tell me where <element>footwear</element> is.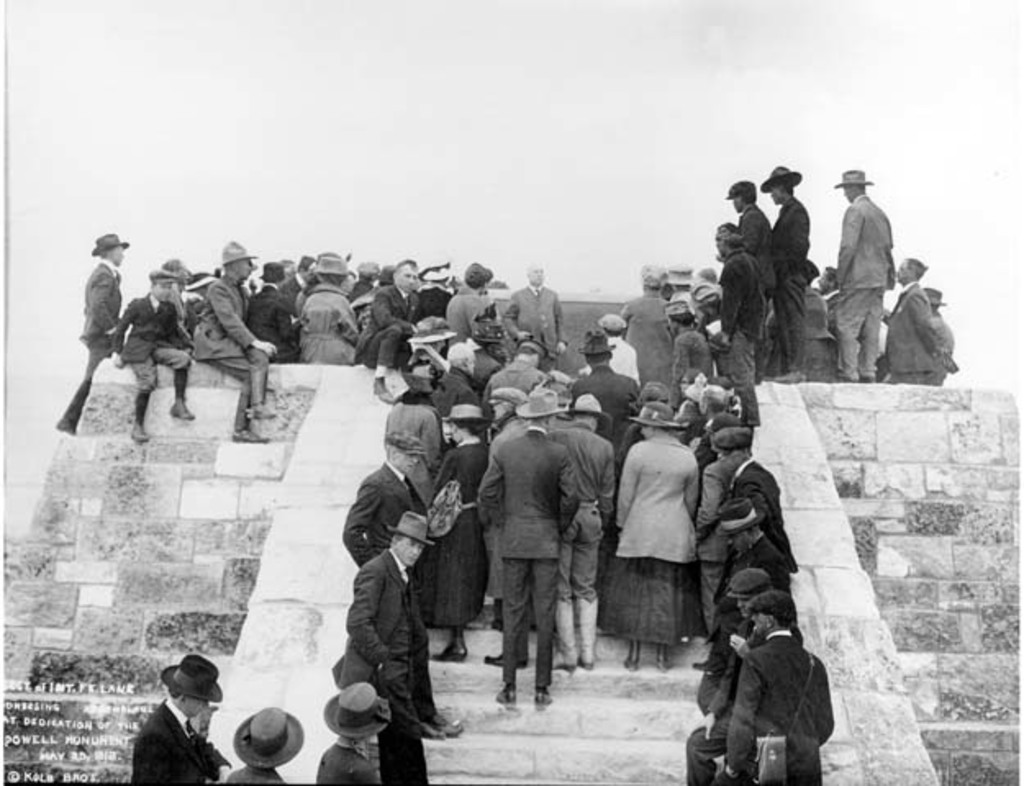
<element>footwear</element> is at l=369, t=378, r=398, b=404.
